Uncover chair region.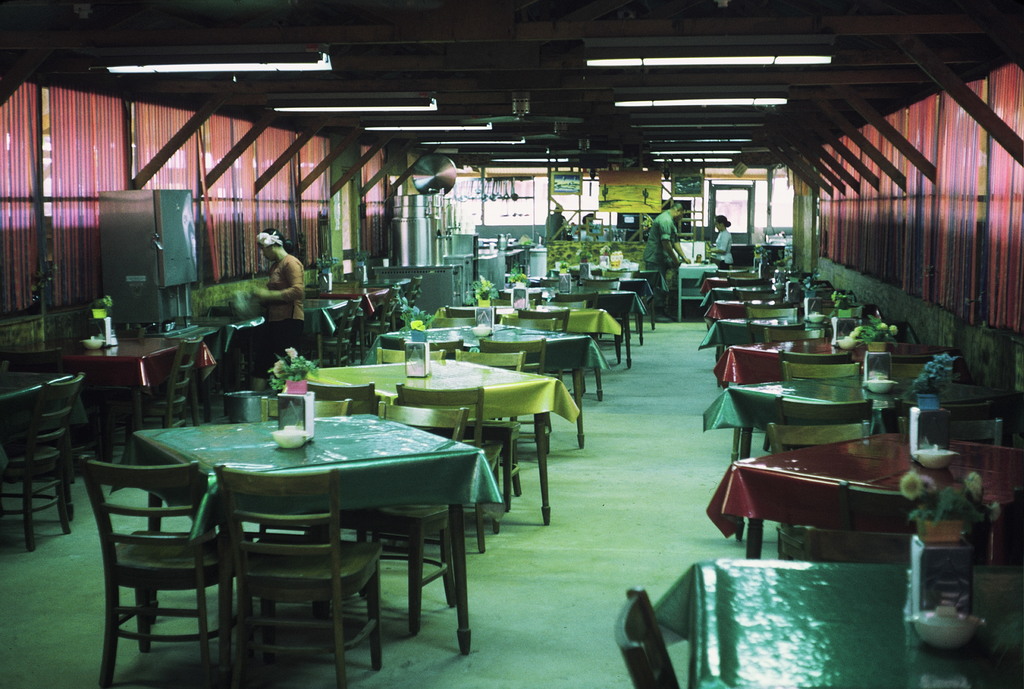
Uncovered: 342,401,469,636.
